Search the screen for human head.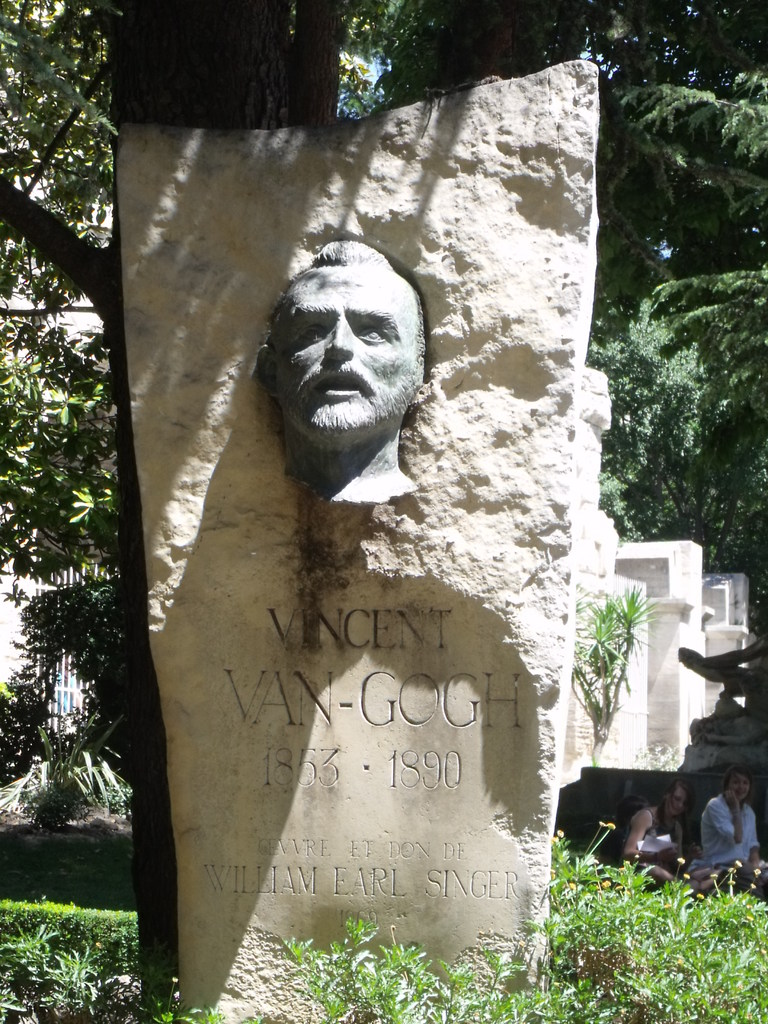
Found at BBox(668, 785, 692, 815).
